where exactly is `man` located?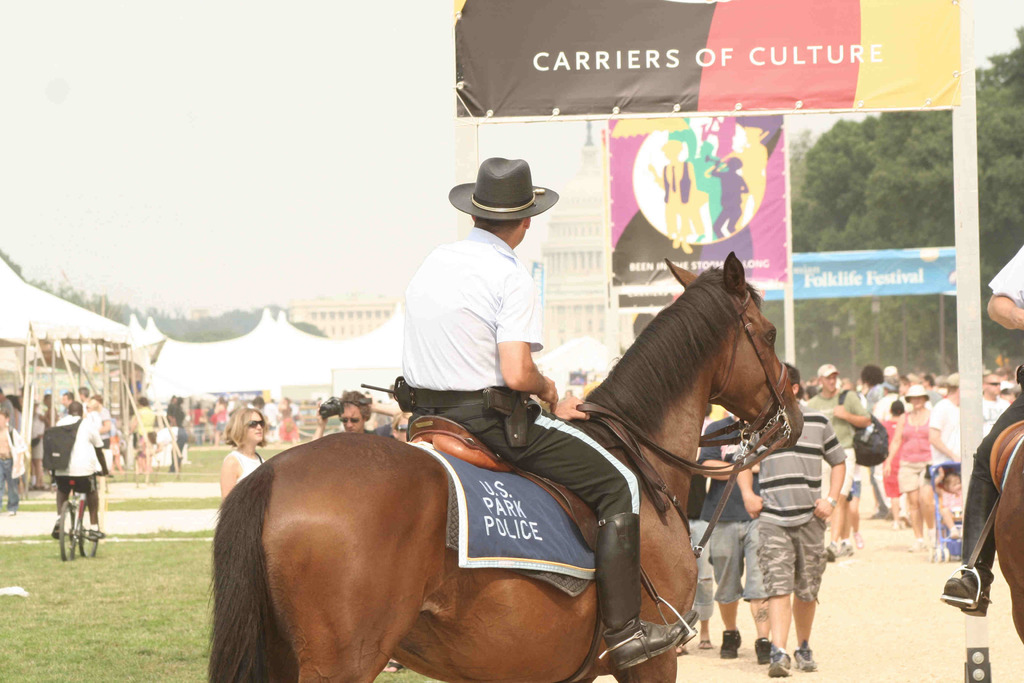
Its bounding box is 700/410/769/658.
